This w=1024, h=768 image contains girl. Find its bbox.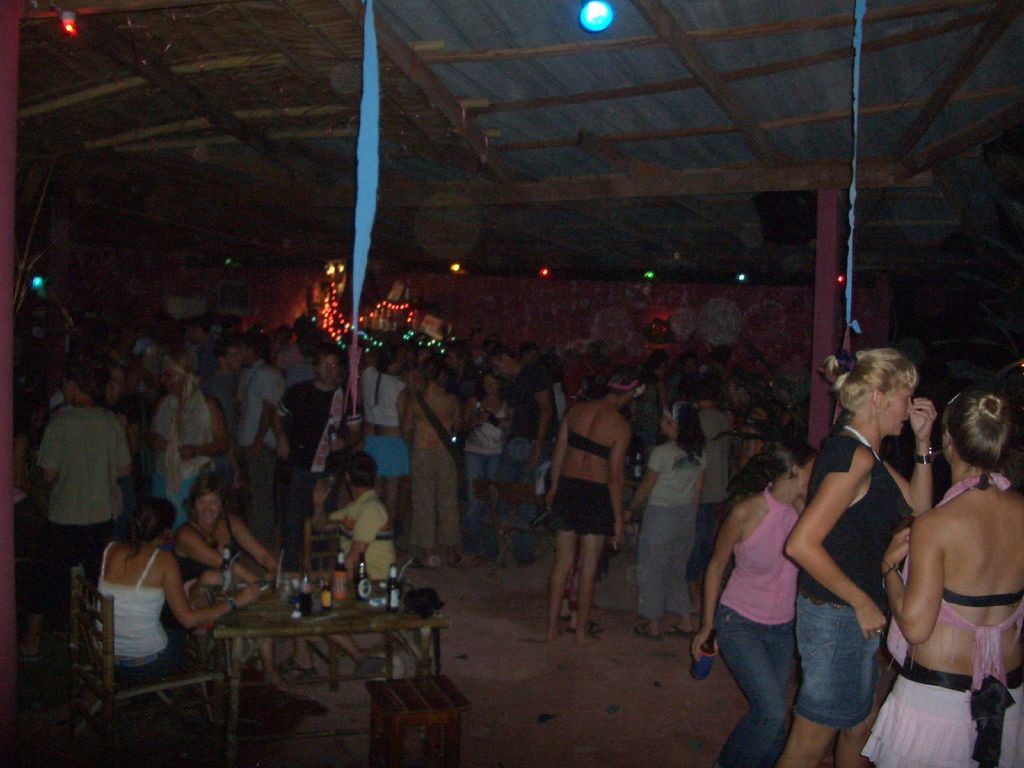
[x1=542, y1=355, x2=565, y2=417].
